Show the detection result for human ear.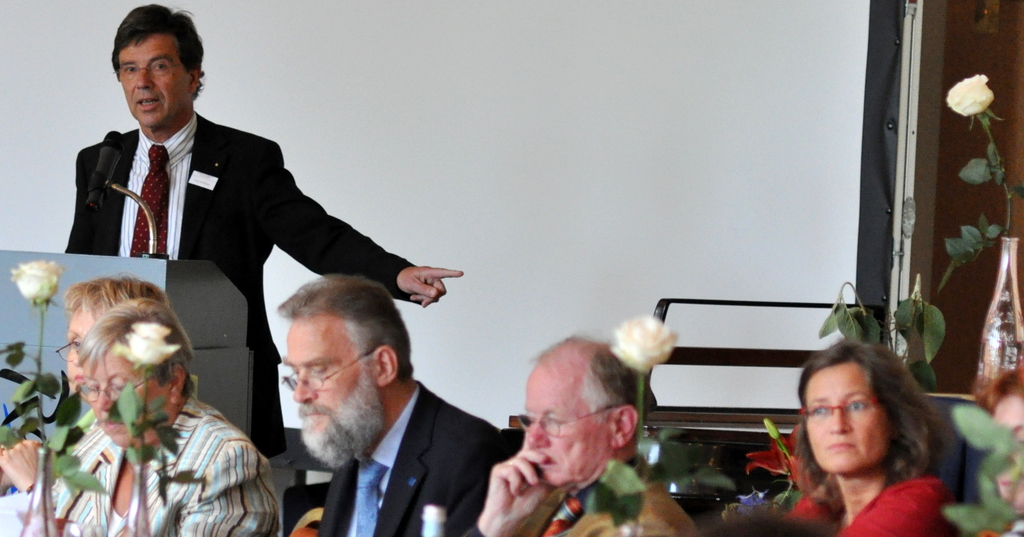
locate(610, 405, 637, 447).
